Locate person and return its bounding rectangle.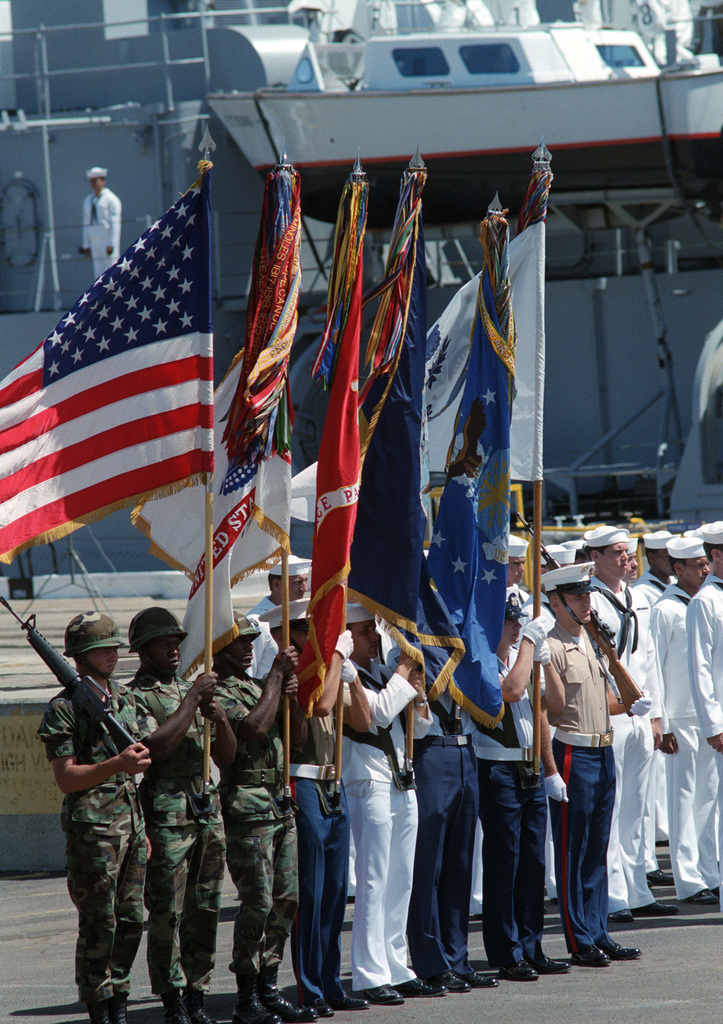
<bbox>341, 592, 451, 1008</bbox>.
